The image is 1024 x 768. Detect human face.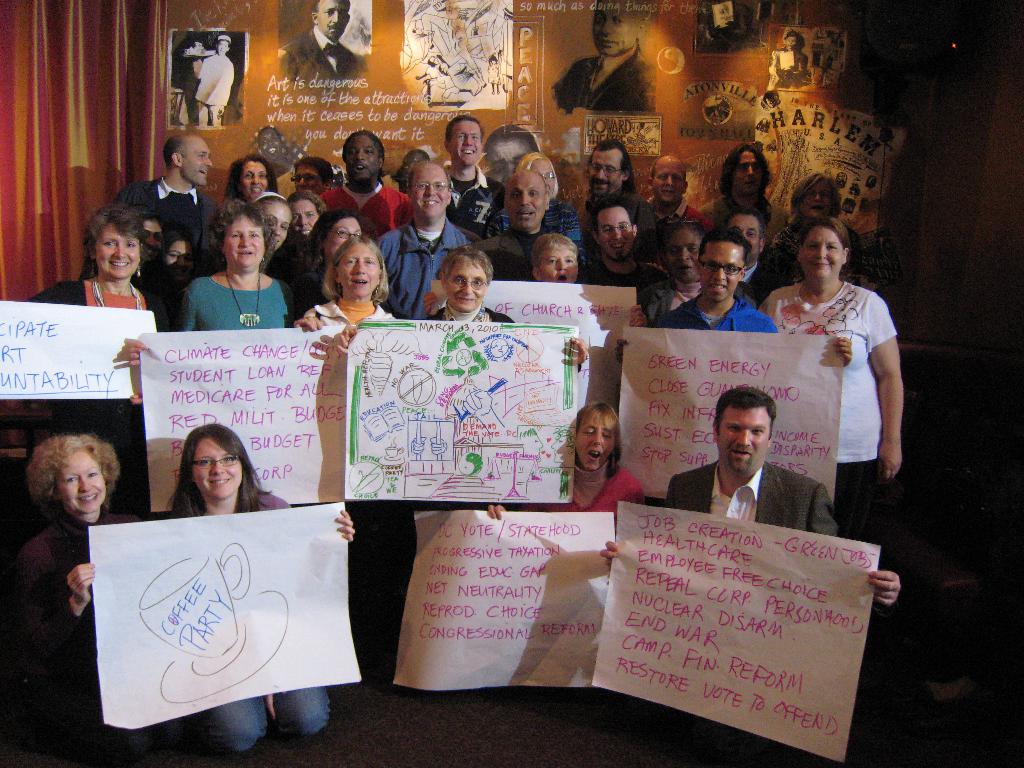
Detection: [left=213, top=34, right=229, bottom=55].
